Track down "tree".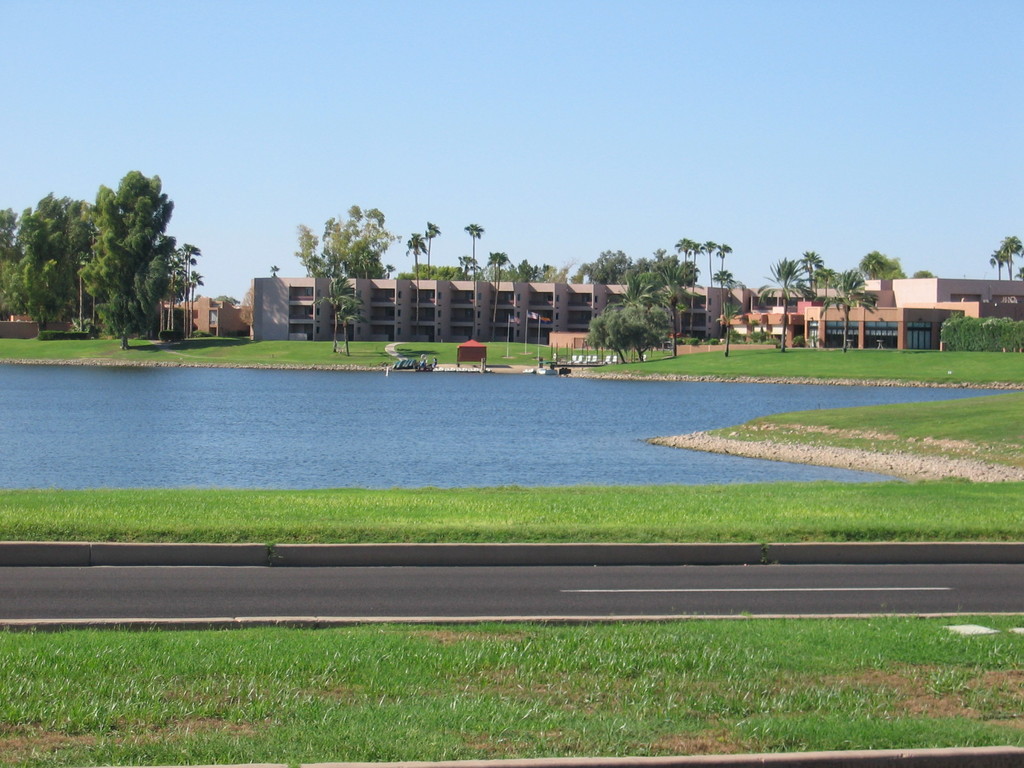
Tracked to crop(988, 234, 1023, 283).
